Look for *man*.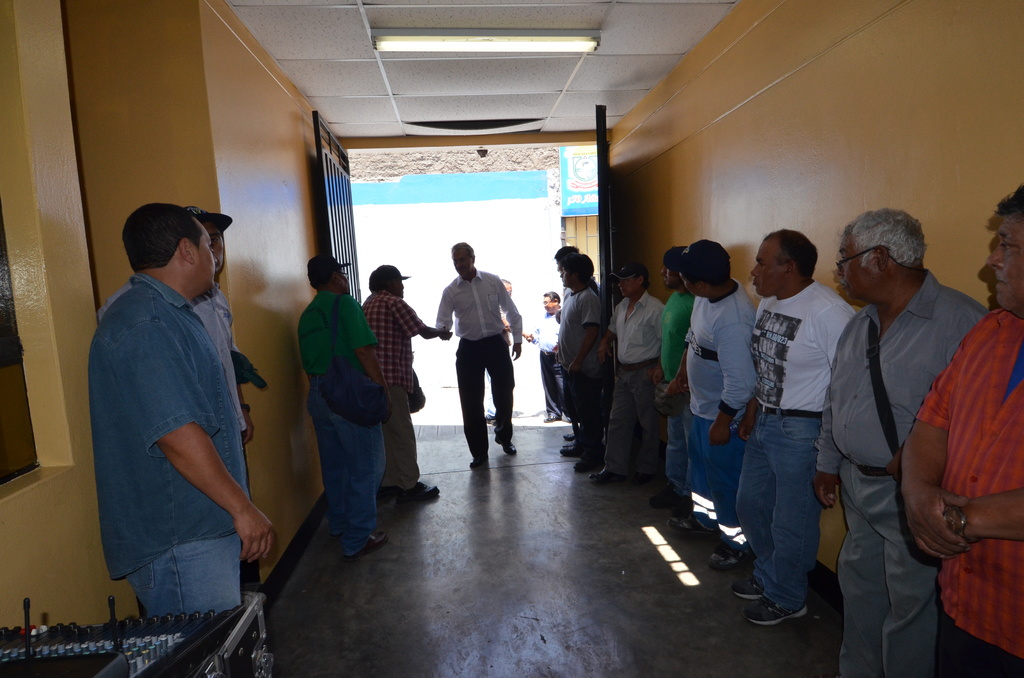
Found: BBox(93, 199, 252, 444).
